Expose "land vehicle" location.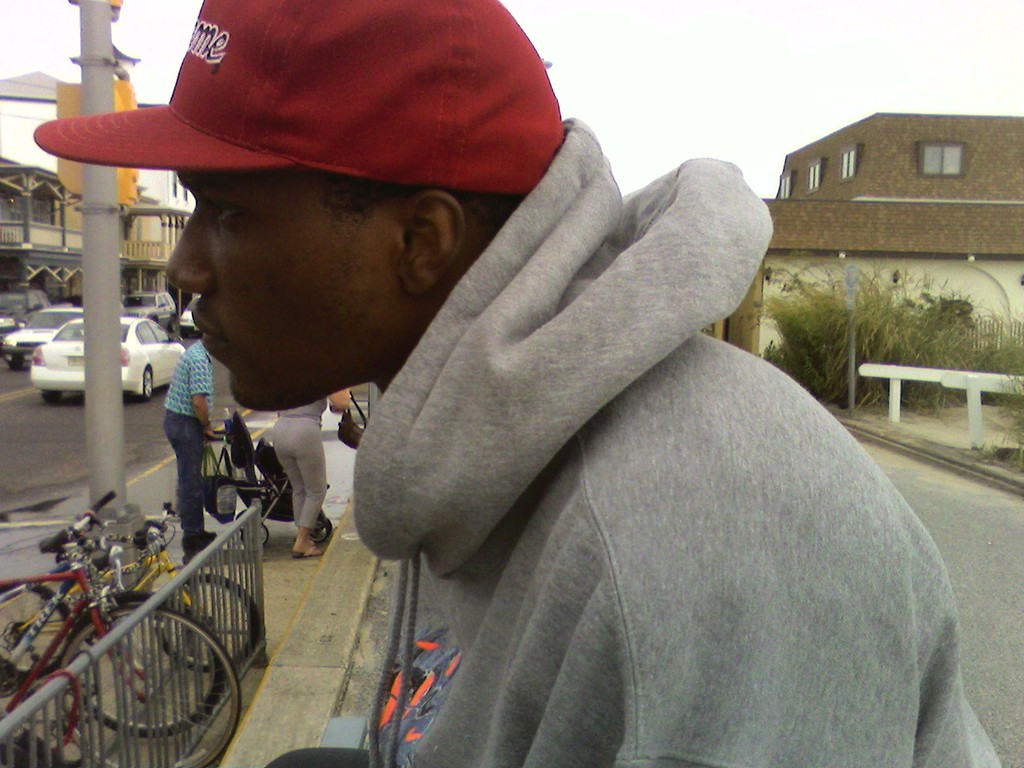
Exposed at <region>33, 310, 193, 398</region>.
